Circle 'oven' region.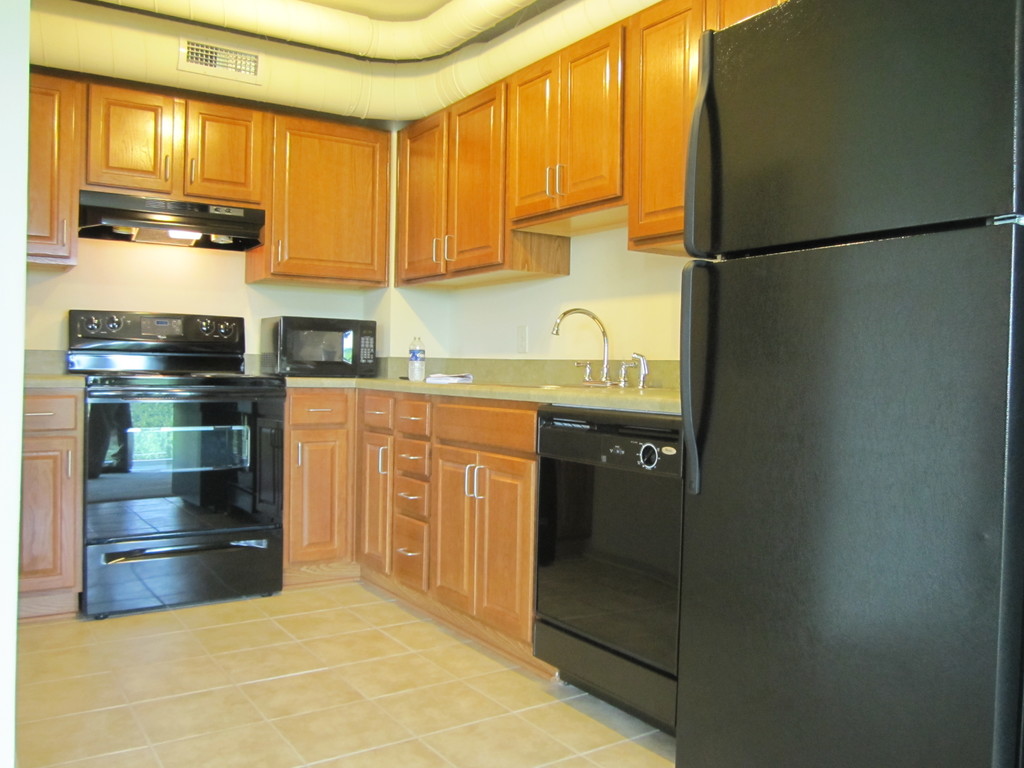
Region: pyautogui.locateOnScreen(259, 310, 376, 375).
